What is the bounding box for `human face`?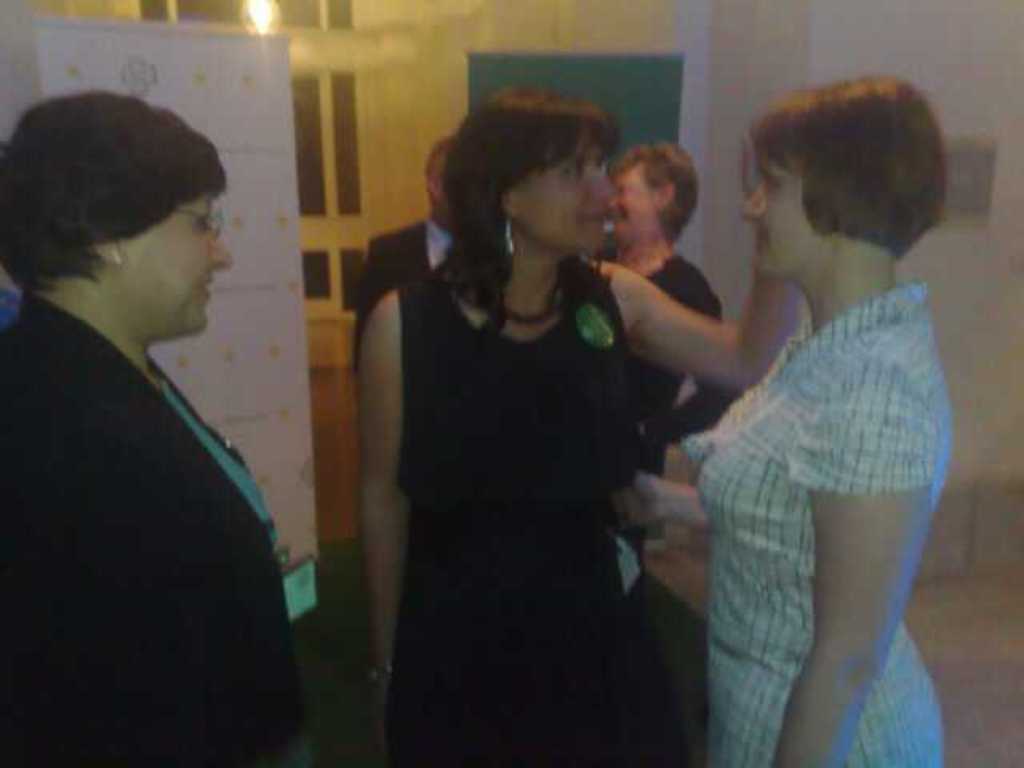
left=723, top=134, right=827, bottom=280.
